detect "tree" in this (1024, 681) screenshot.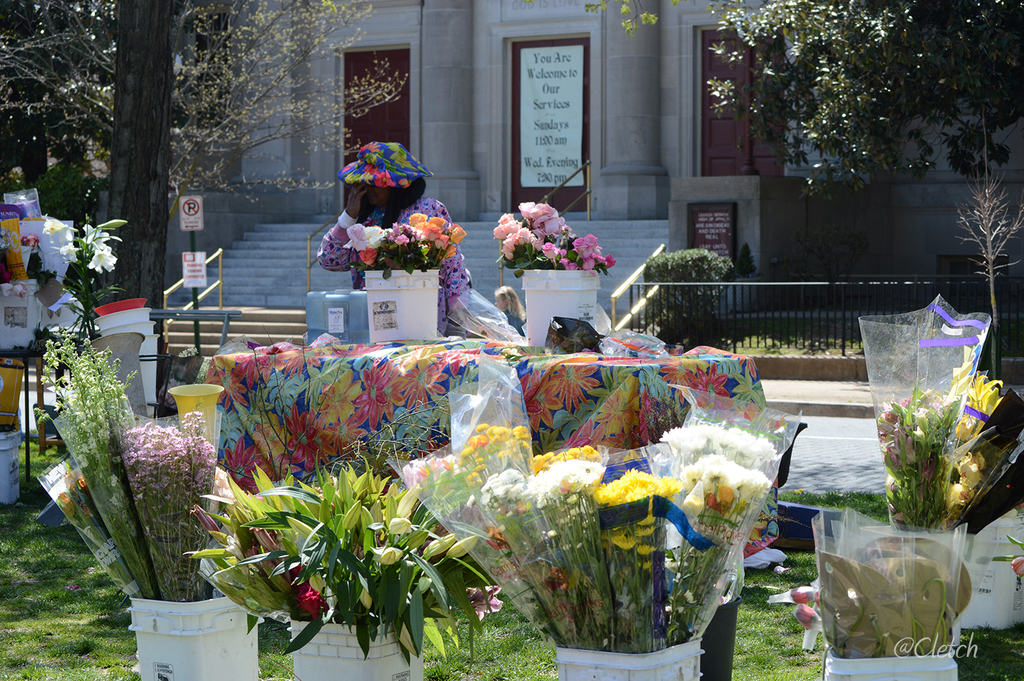
Detection: Rect(692, 0, 1023, 199).
